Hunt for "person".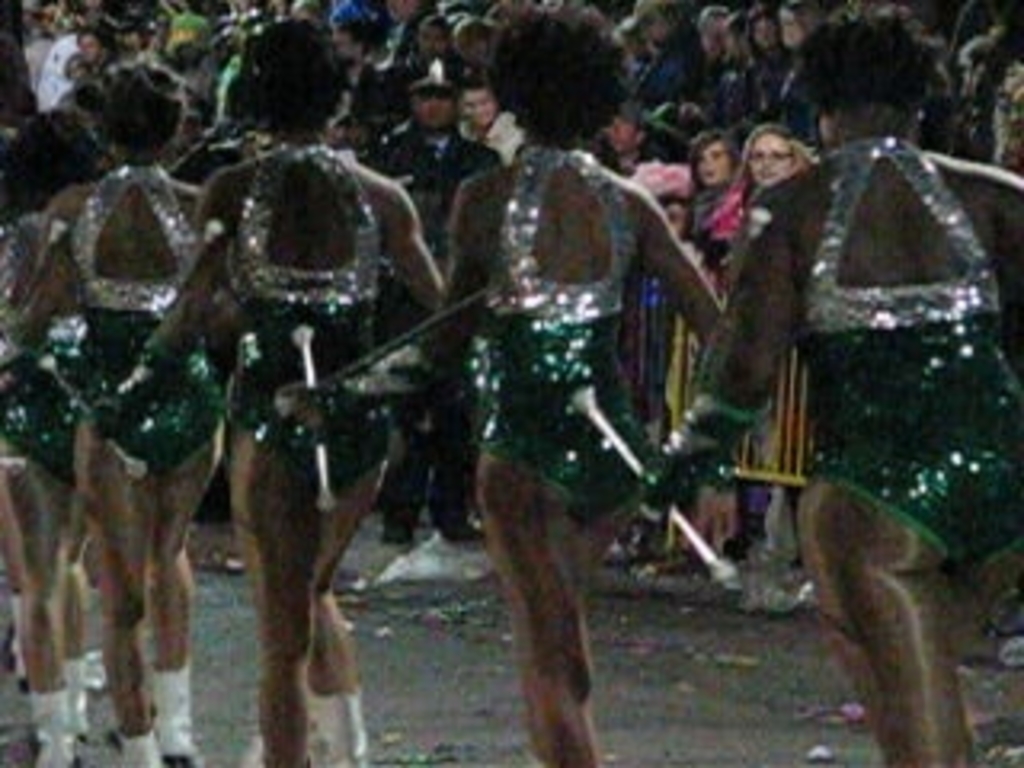
Hunted down at detection(35, 0, 83, 106).
